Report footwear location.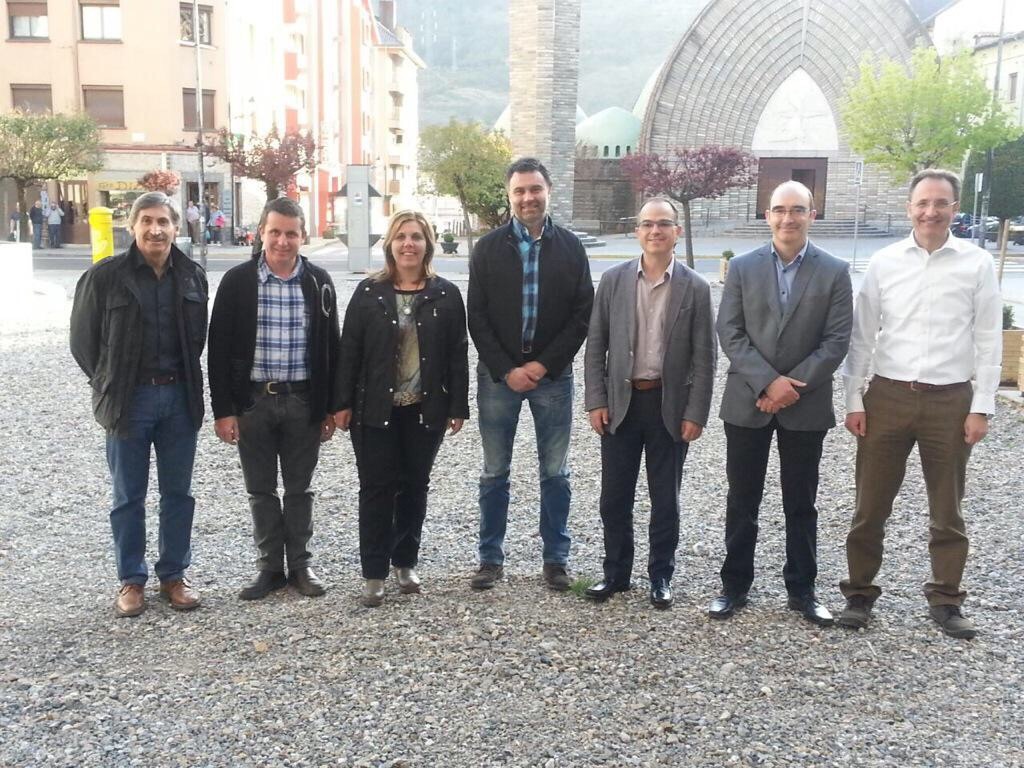
Report: x1=159 y1=578 x2=200 y2=609.
